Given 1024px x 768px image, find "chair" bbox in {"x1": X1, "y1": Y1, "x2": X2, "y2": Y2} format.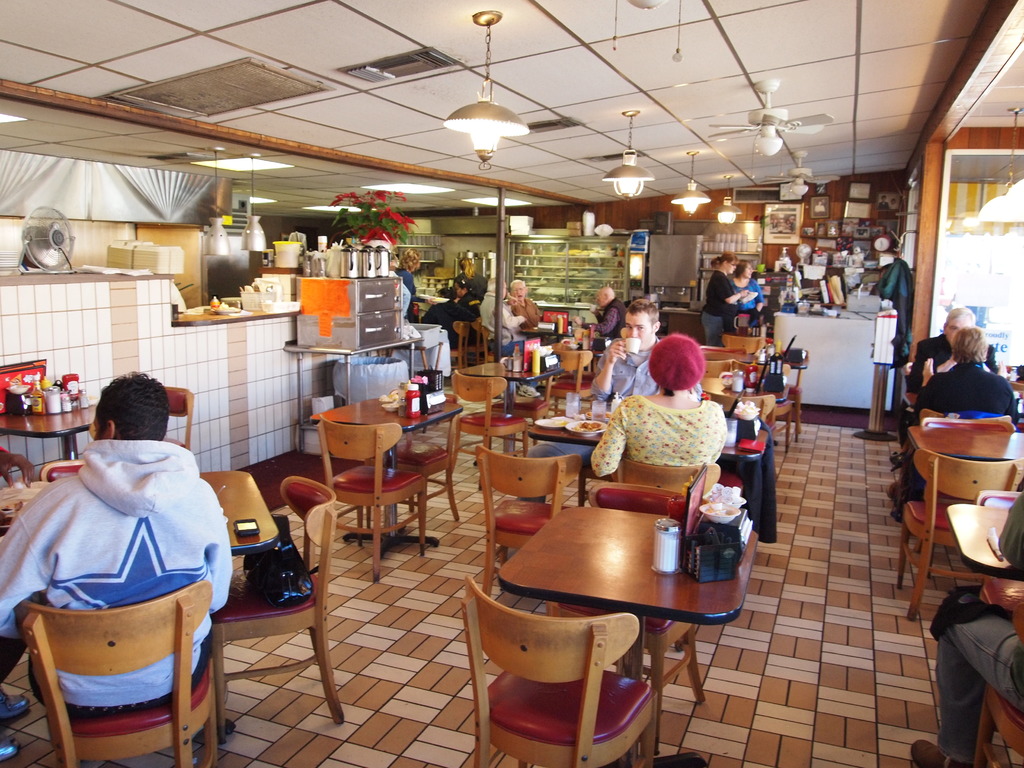
{"x1": 546, "y1": 344, "x2": 596, "y2": 420}.
